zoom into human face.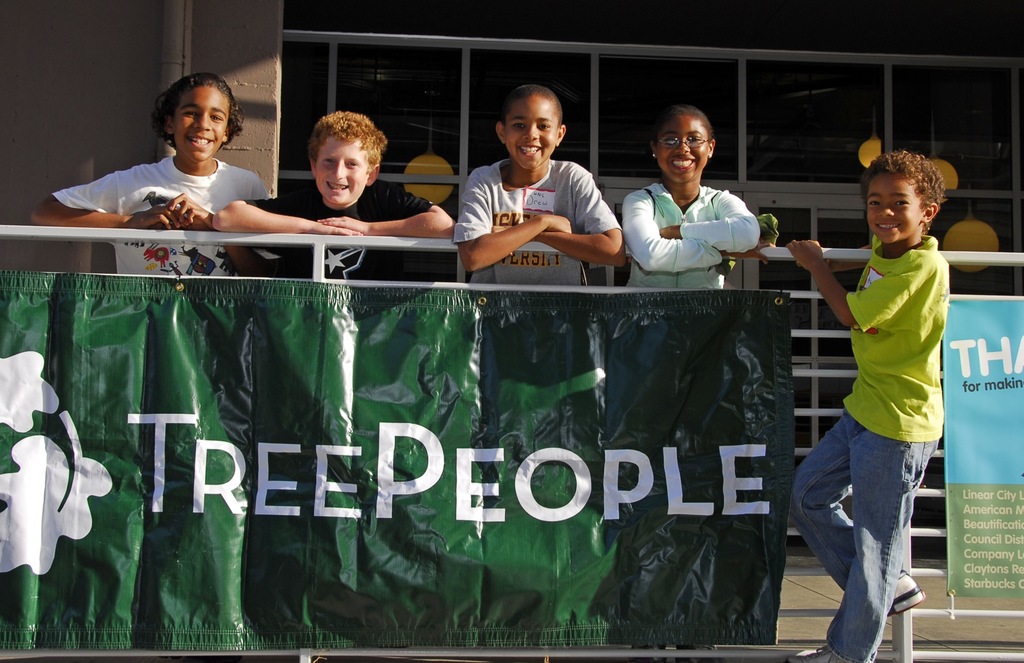
Zoom target: detection(504, 99, 559, 167).
